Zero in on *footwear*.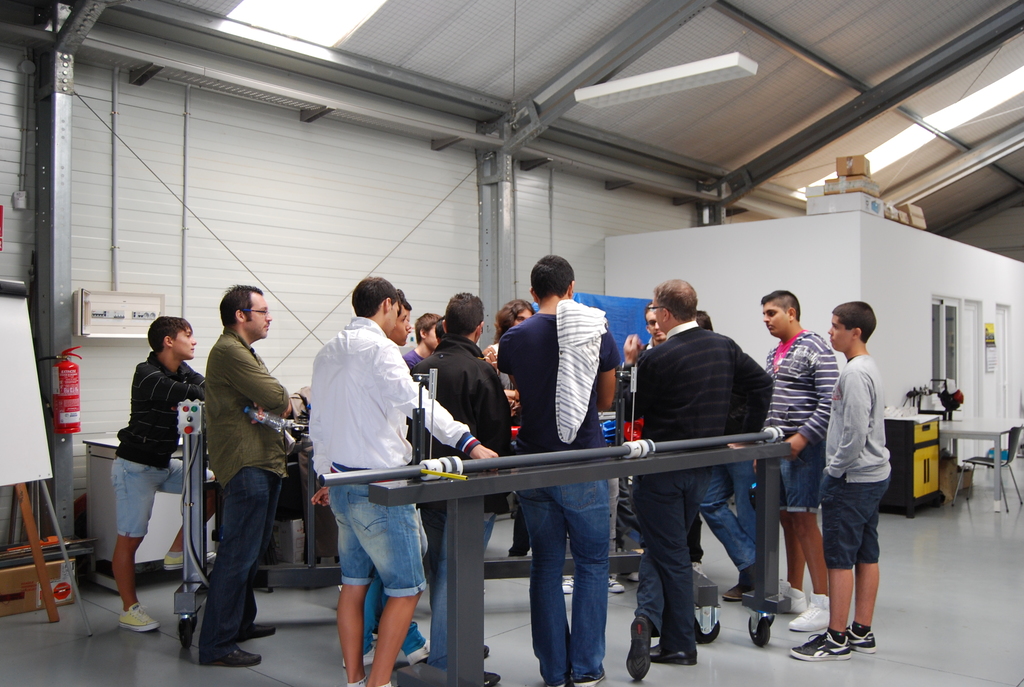
Zeroed in: rect(610, 578, 627, 596).
